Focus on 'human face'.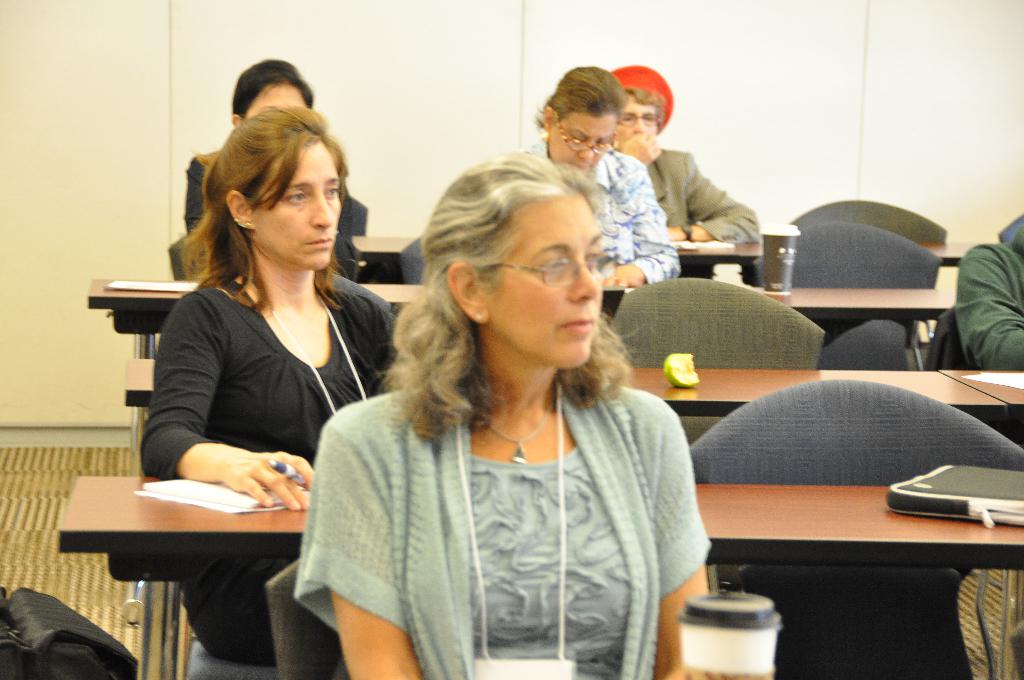
Focused at (left=618, top=102, right=660, bottom=139).
